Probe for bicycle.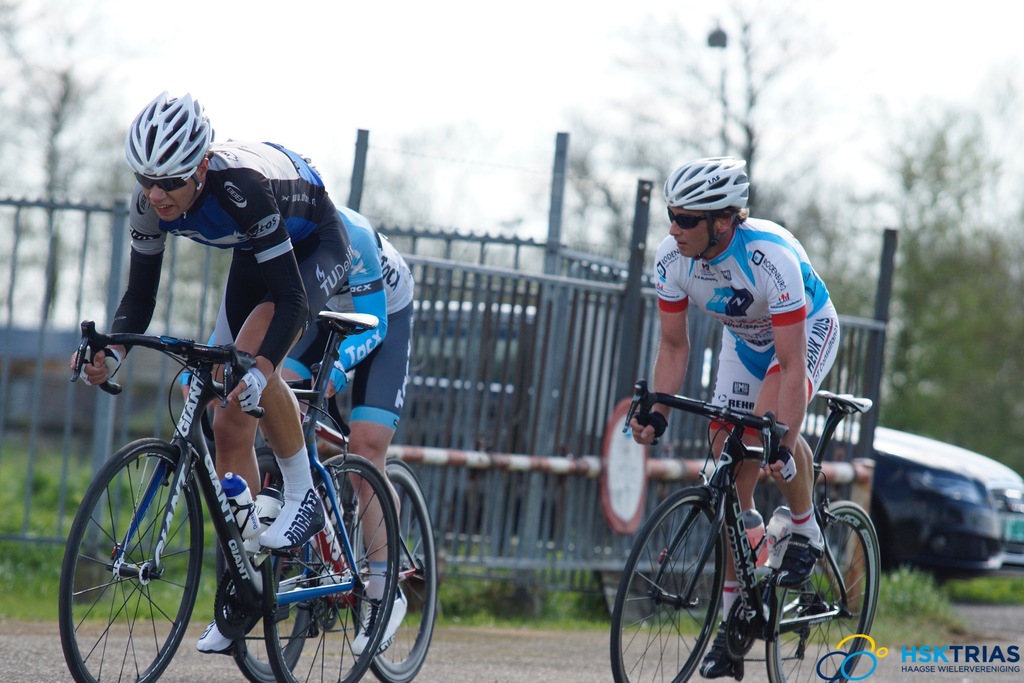
Probe result: BBox(181, 360, 440, 682).
